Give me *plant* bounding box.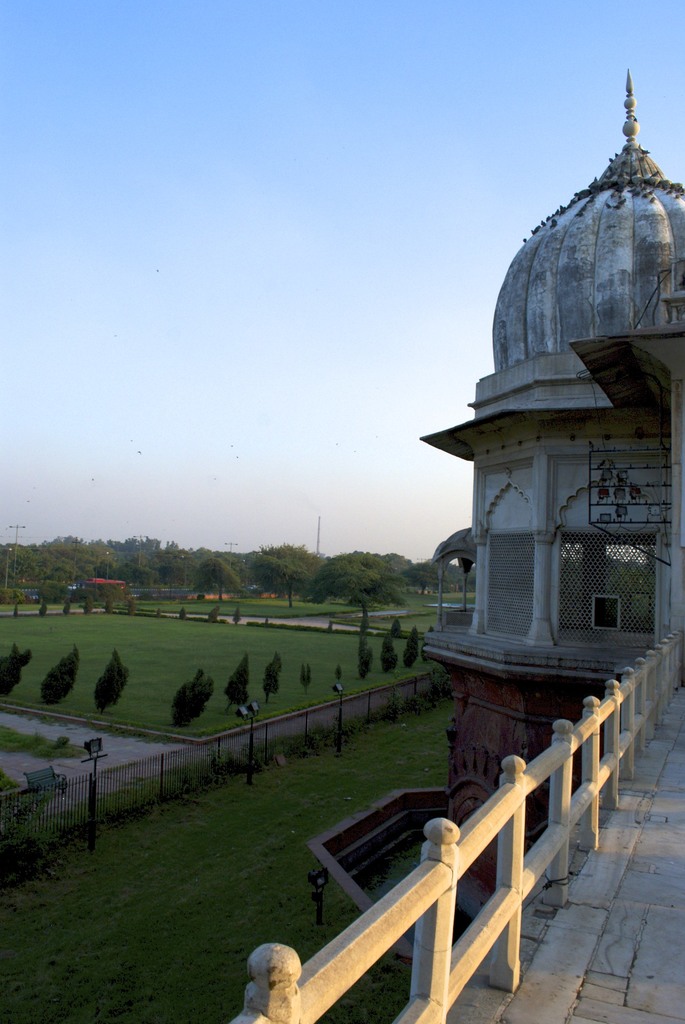
[377,636,396,681].
